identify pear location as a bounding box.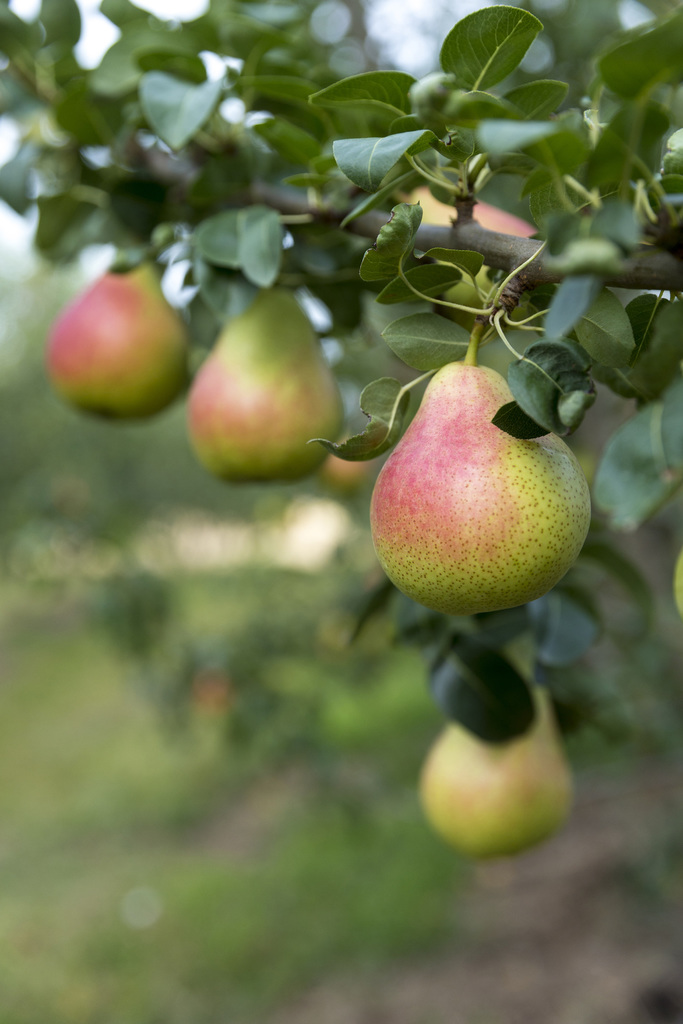
rect(186, 280, 344, 485).
